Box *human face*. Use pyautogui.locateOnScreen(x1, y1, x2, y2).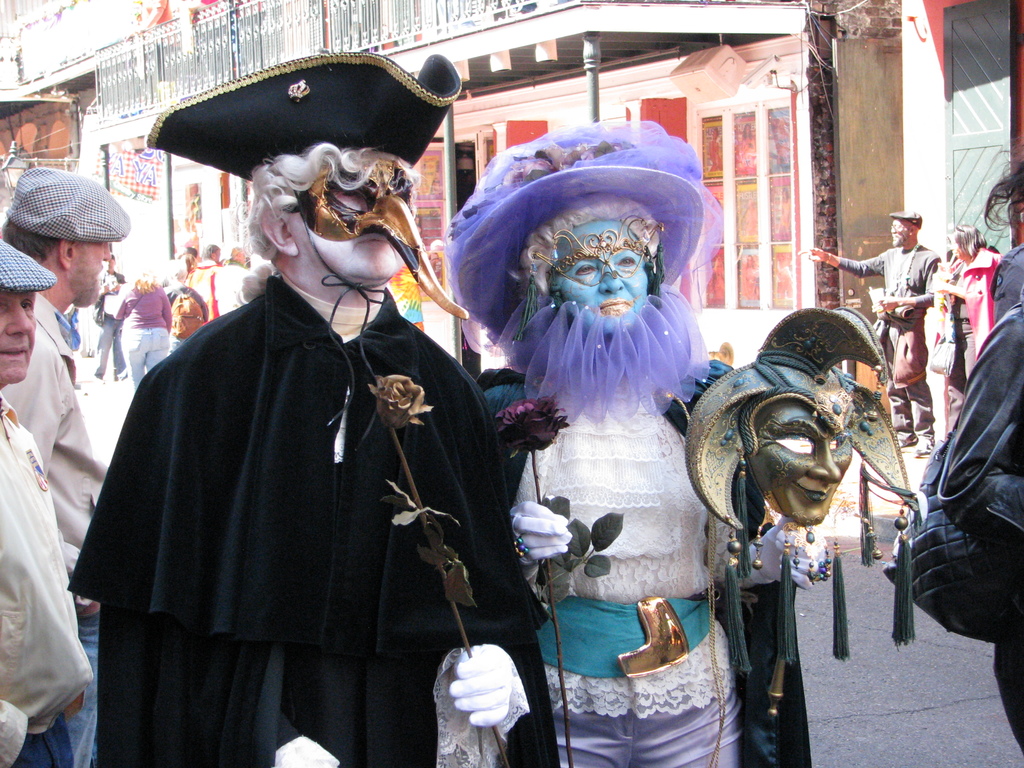
pyautogui.locateOnScreen(67, 238, 111, 308).
